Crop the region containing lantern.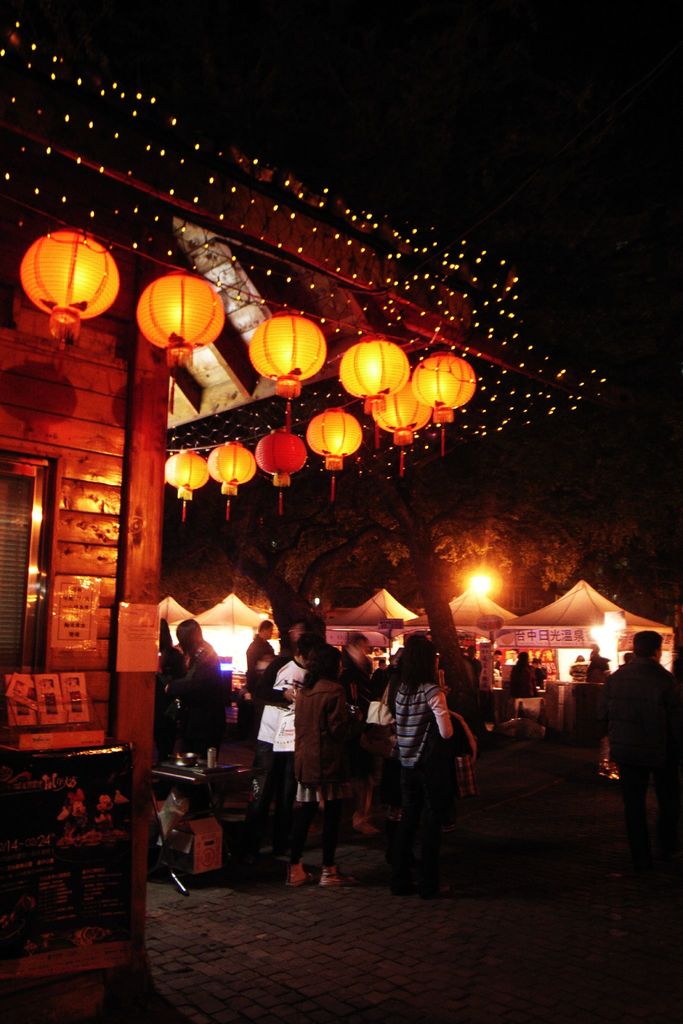
Crop region: select_region(248, 310, 325, 435).
